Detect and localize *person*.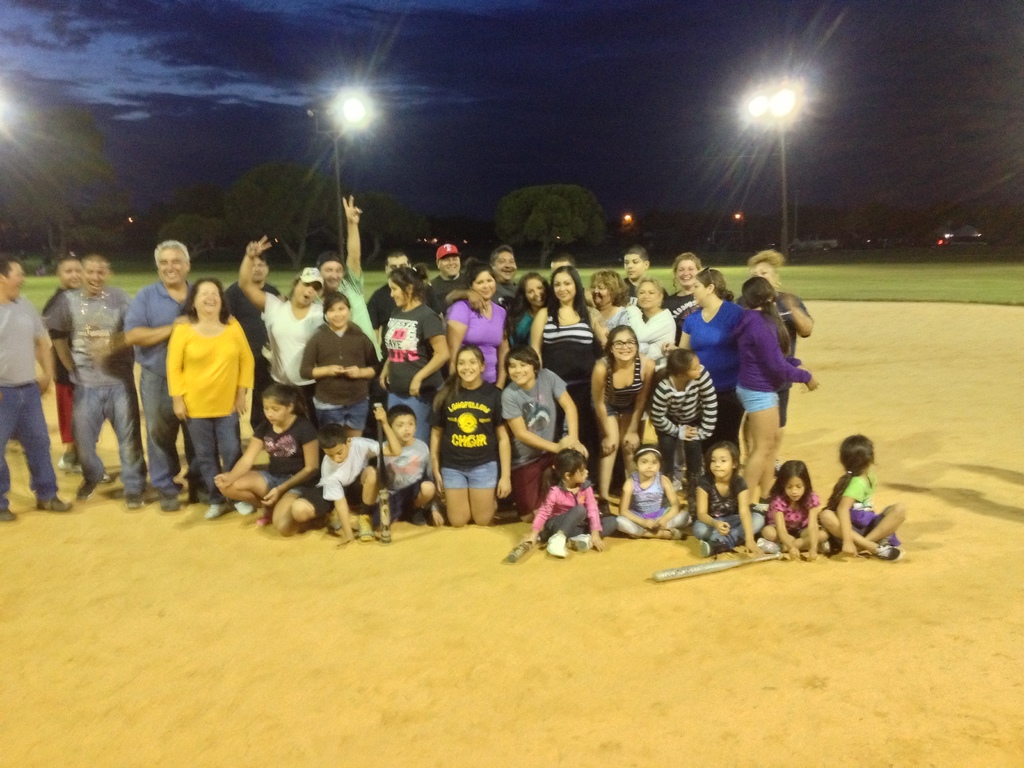
Localized at box(36, 259, 130, 472).
